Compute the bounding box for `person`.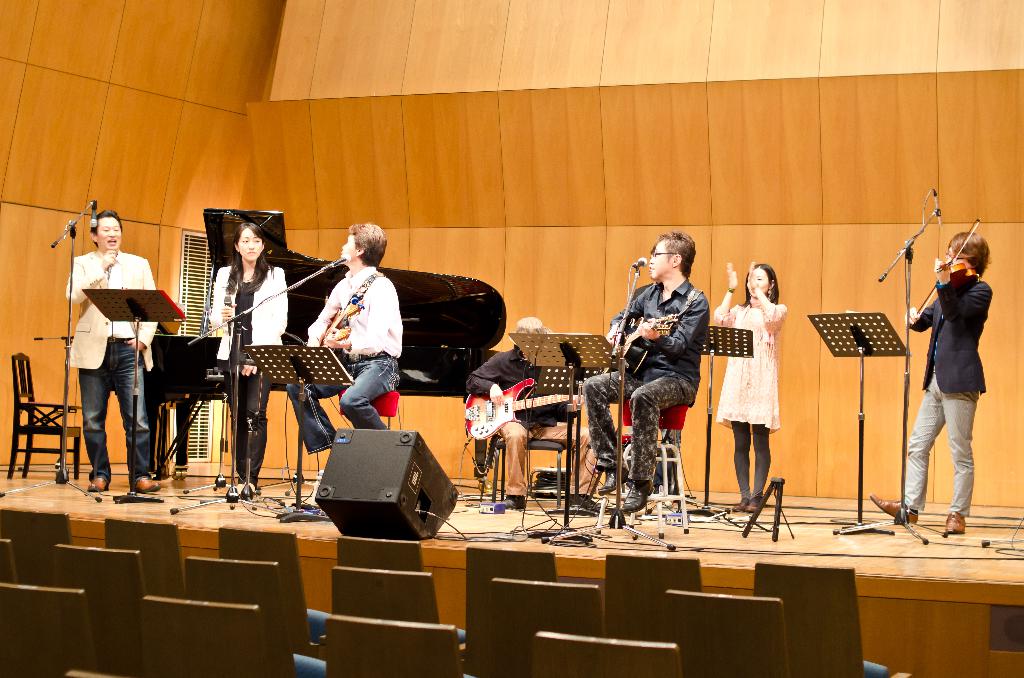
(x1=717, y1=264, x2=791, y2=520).
